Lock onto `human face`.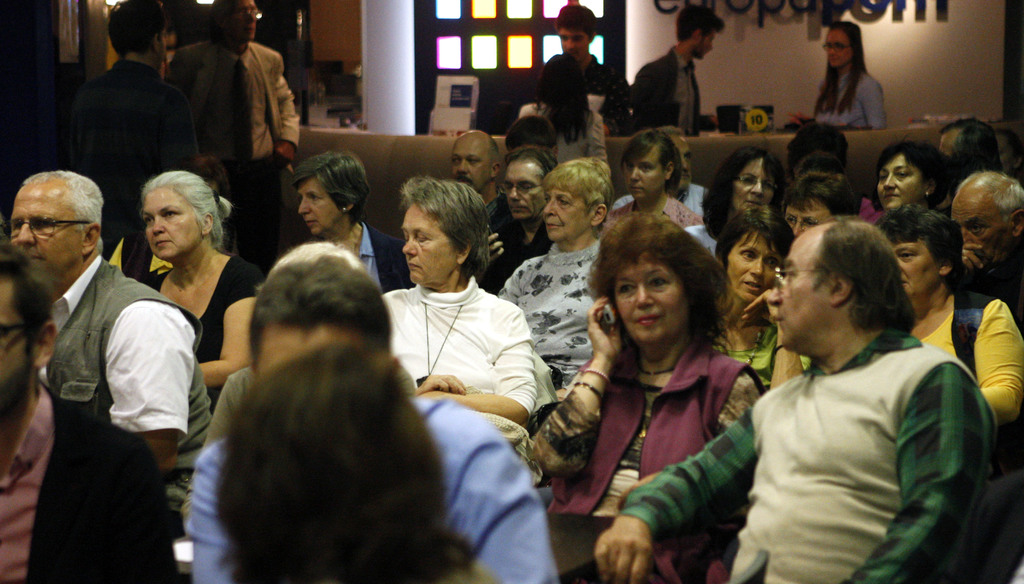
Locked: 729 164 775 213.
